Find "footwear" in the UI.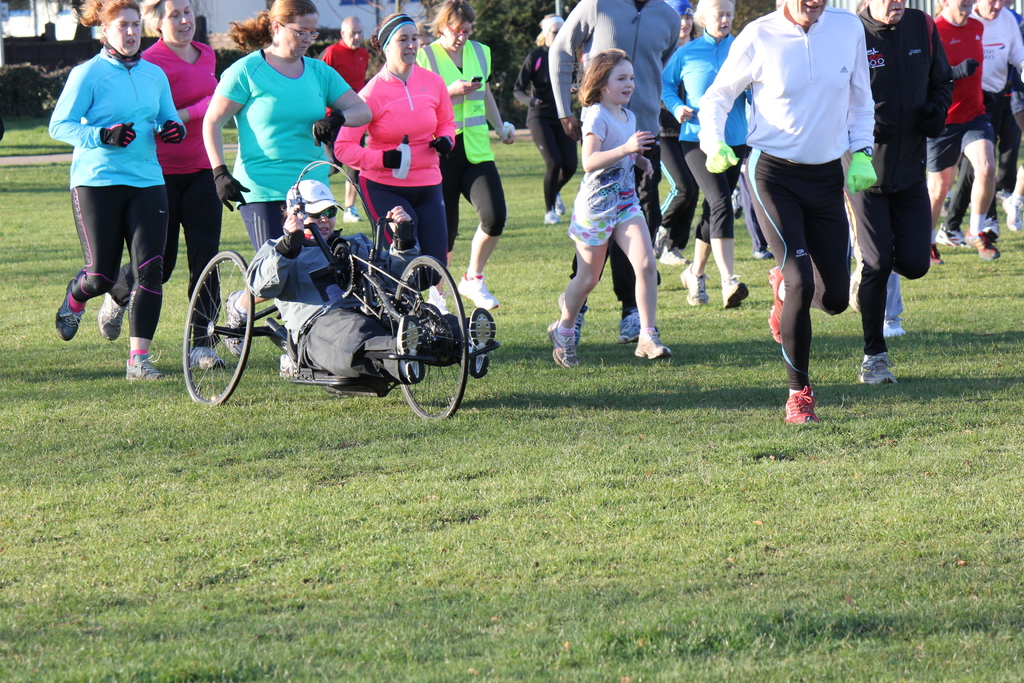
UI element at l=545, t=317, r=579, b=371.
